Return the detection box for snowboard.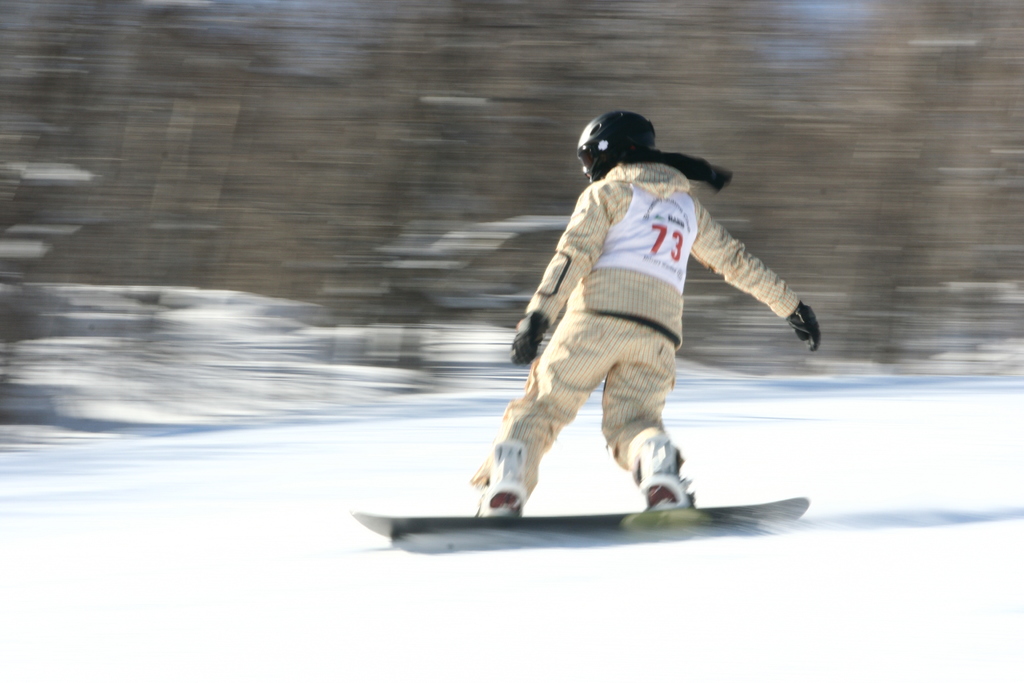
{"left": 349, "top": 495, "right": 810, "bottom": 538}.
